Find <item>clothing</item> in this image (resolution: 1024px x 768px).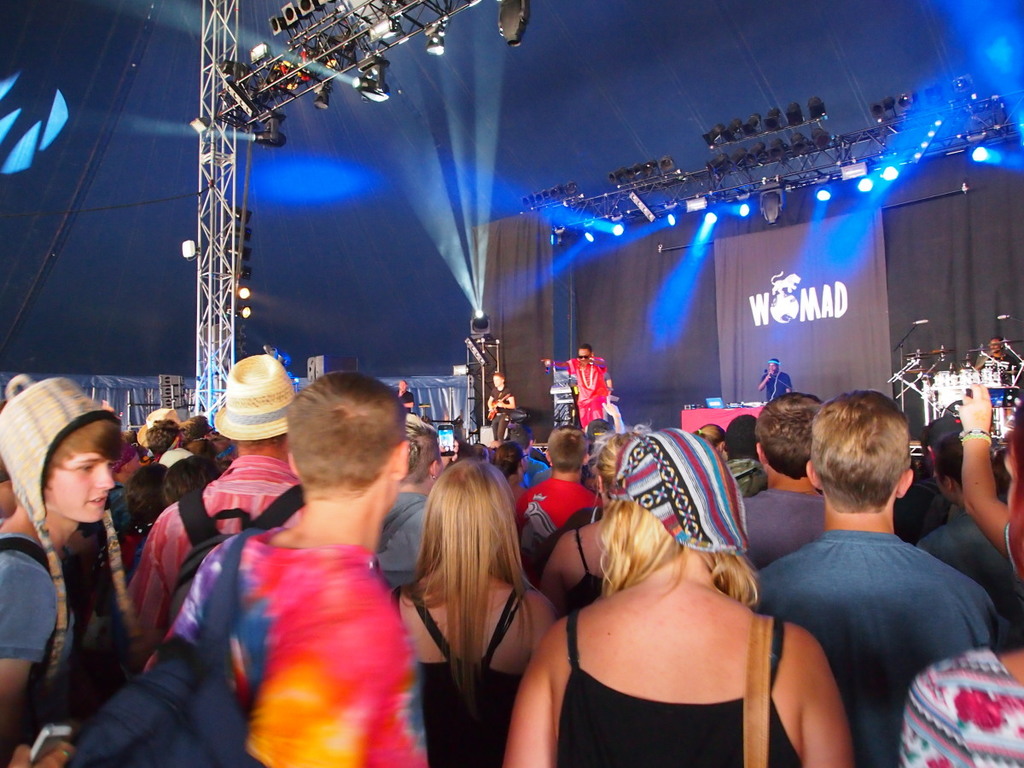
(left=0, top=543, right=135, bottom=704).
